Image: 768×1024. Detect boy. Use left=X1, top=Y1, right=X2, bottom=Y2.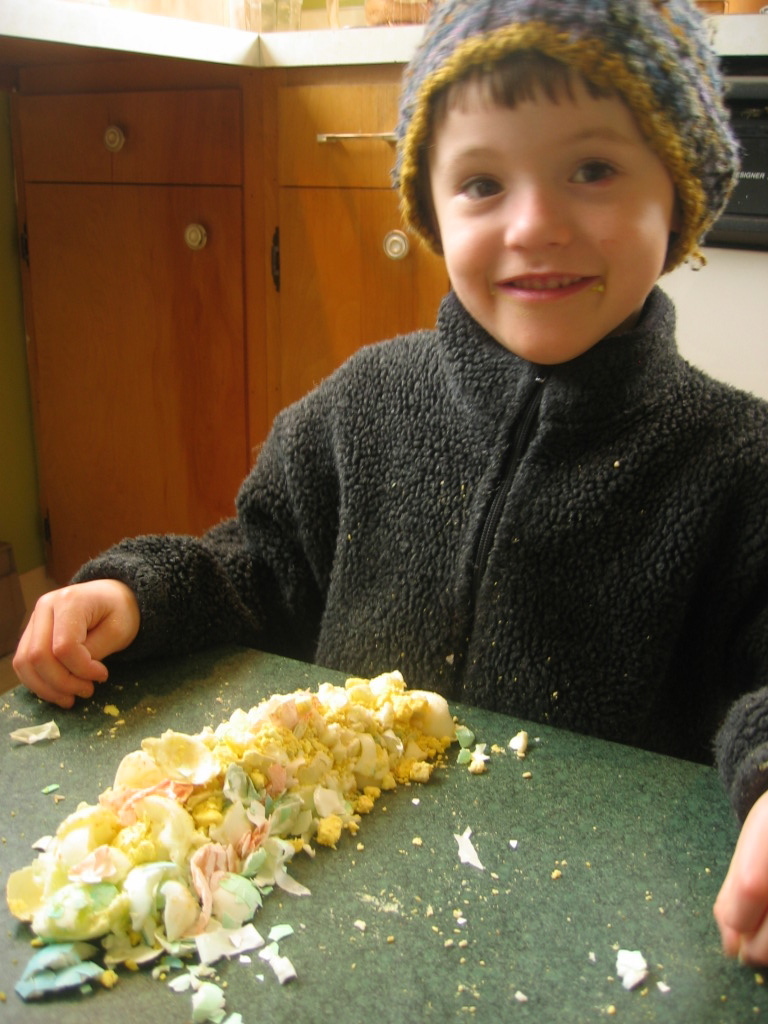
left=11, top=0, right=767, bottom=967.
